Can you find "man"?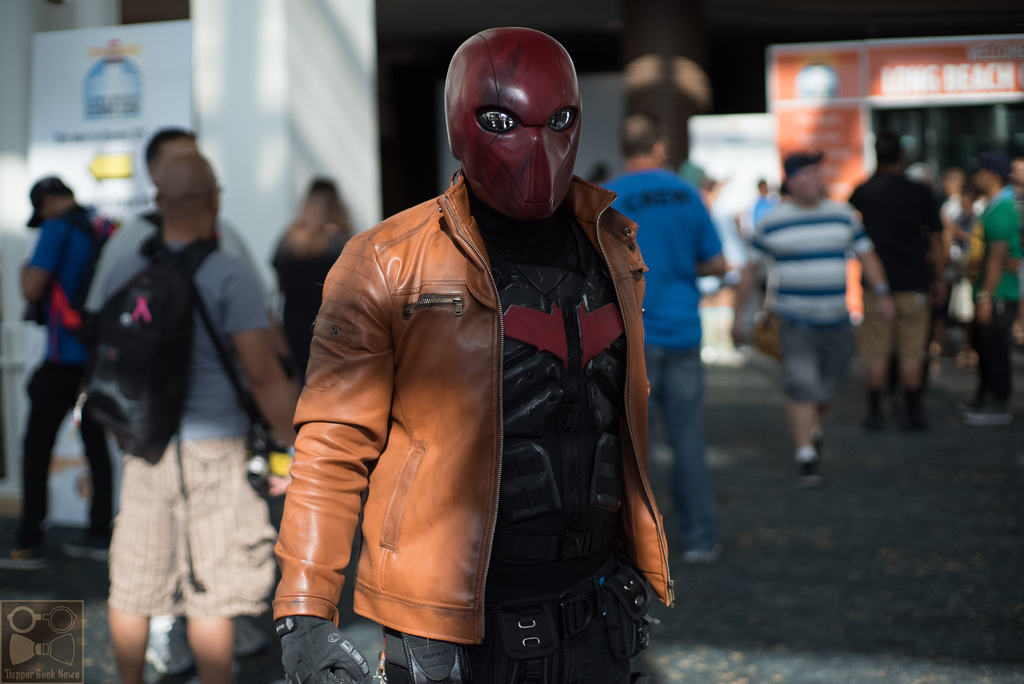
Yes, bounding box: select_region(849, 129, 943, 427).
